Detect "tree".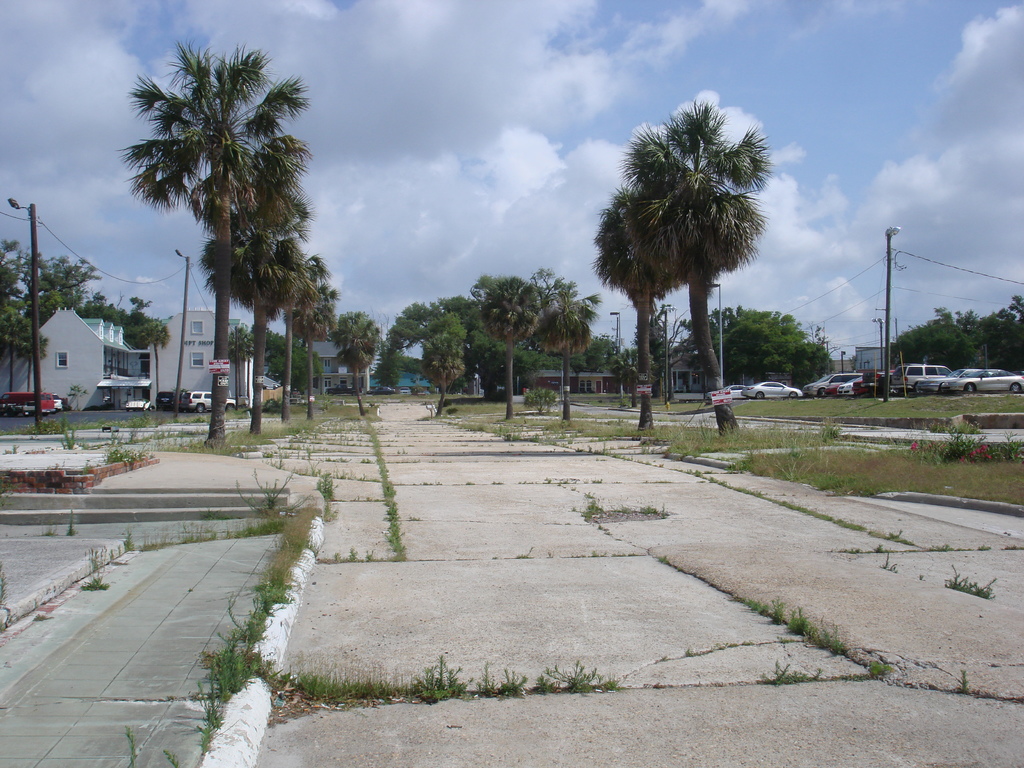
Detected at <box>380,278,477,392</box>.
